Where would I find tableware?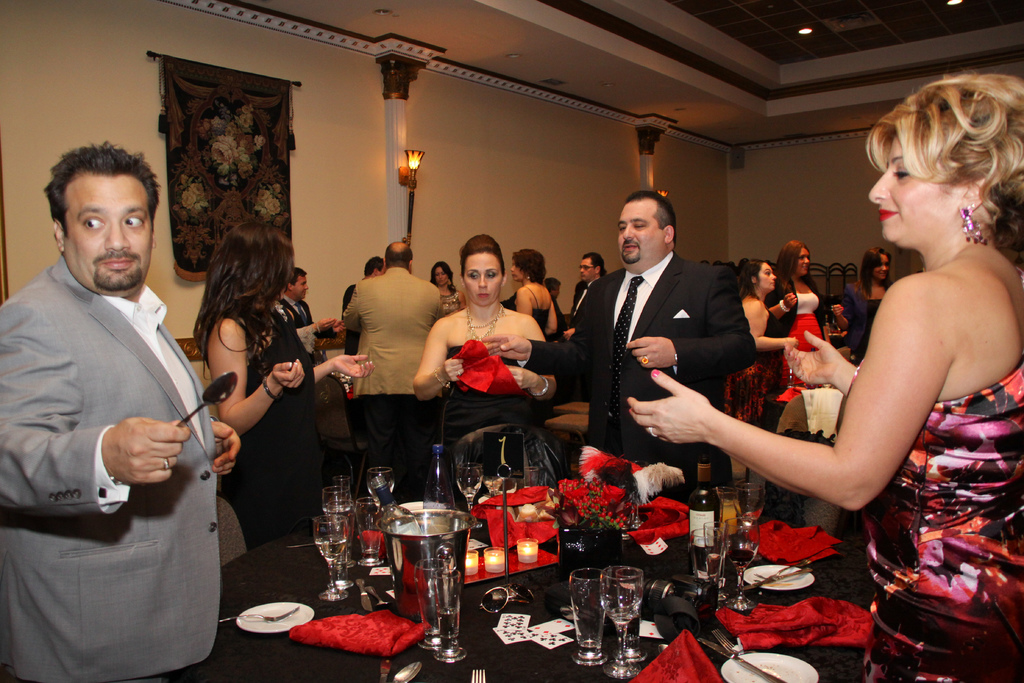
At detection(452, 458, 484, 531).
